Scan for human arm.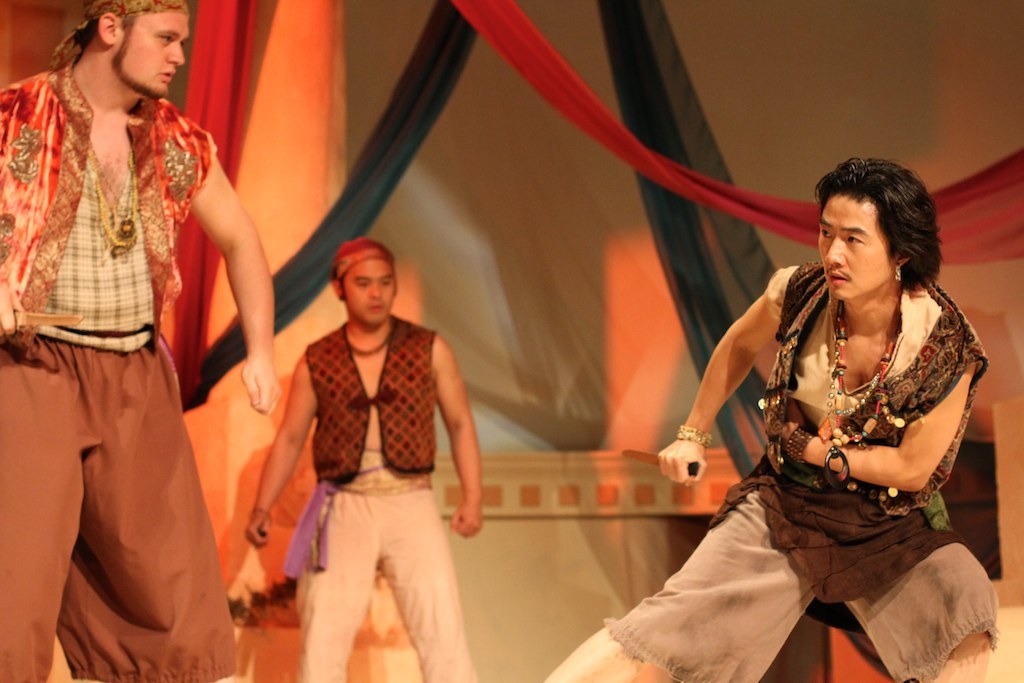
Scan result: [165, 130, 273, 432].
